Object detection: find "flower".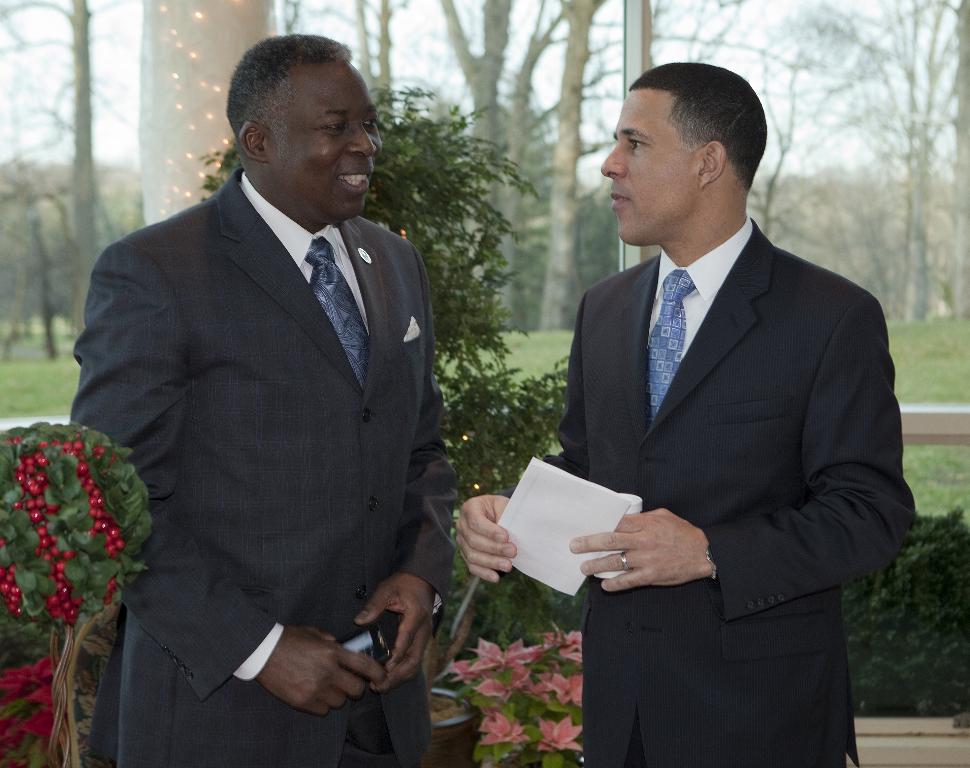
x1=463, y1=668, x2=538, y2=706.
